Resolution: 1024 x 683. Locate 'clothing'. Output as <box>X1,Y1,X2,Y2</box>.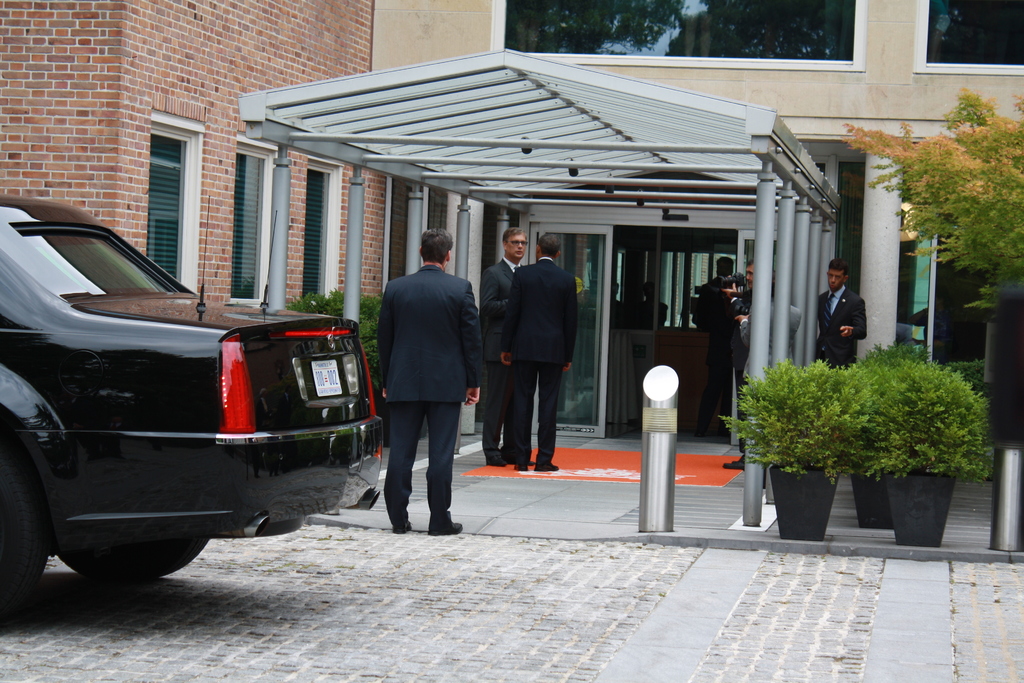
<box>378,263,480,517</box>.
